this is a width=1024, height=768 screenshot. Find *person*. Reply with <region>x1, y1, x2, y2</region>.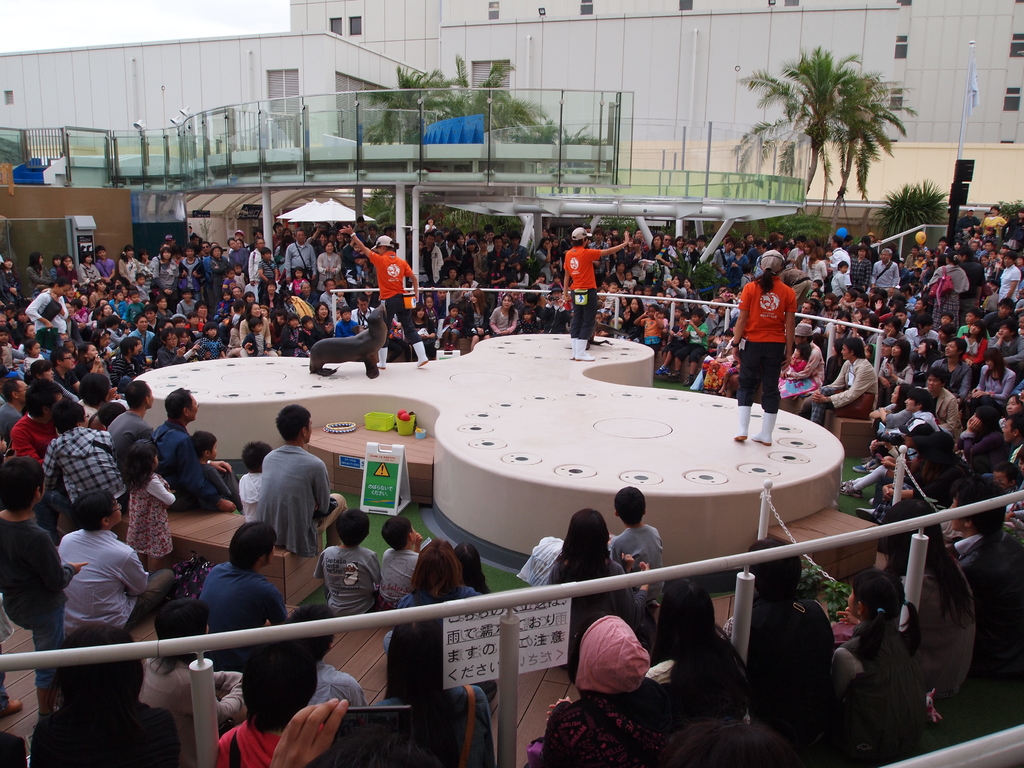
<region>460, 537, 492, 587</region>.
